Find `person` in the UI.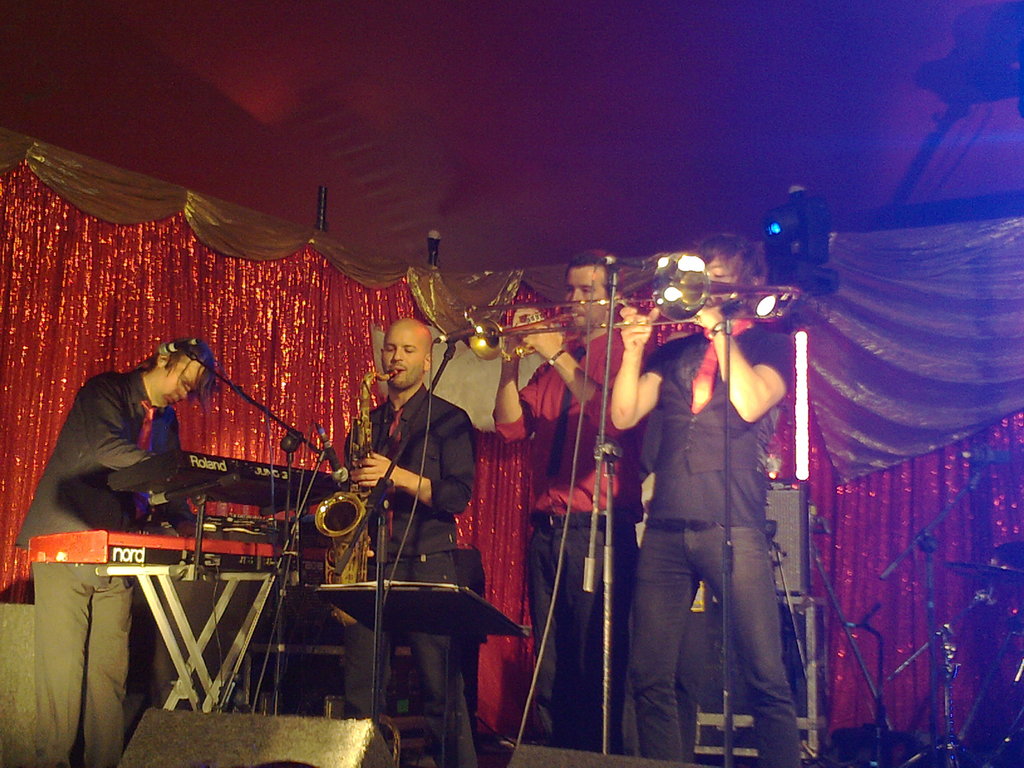
UI element at BBox(340, 323, 471, 757).
